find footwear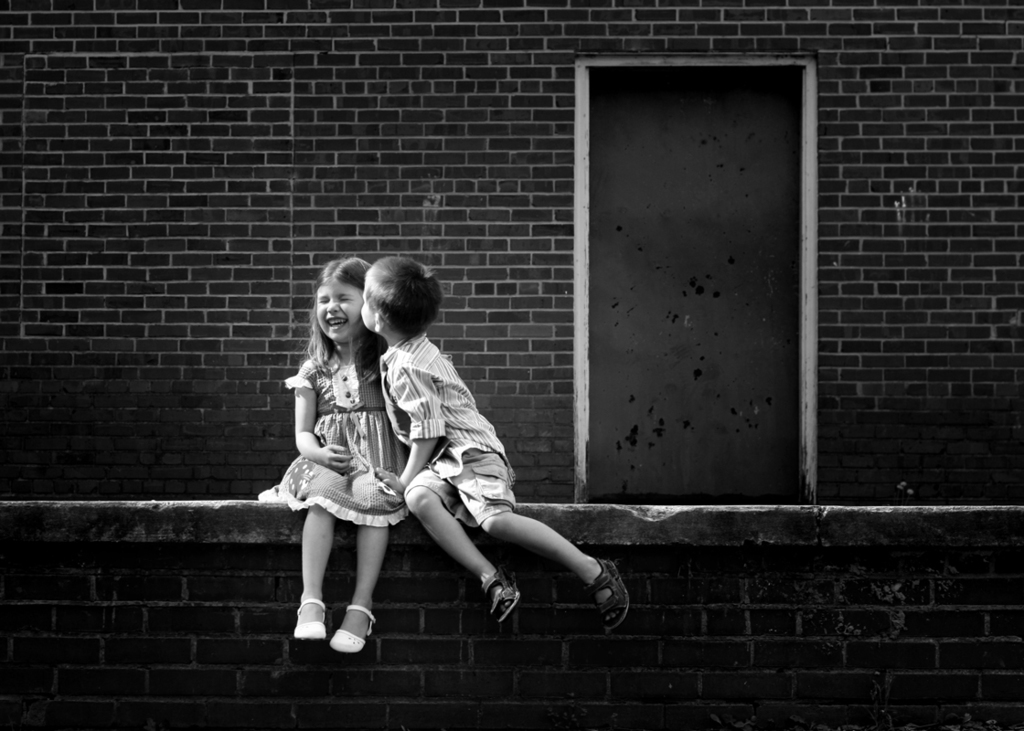
[328,601,377,650]
